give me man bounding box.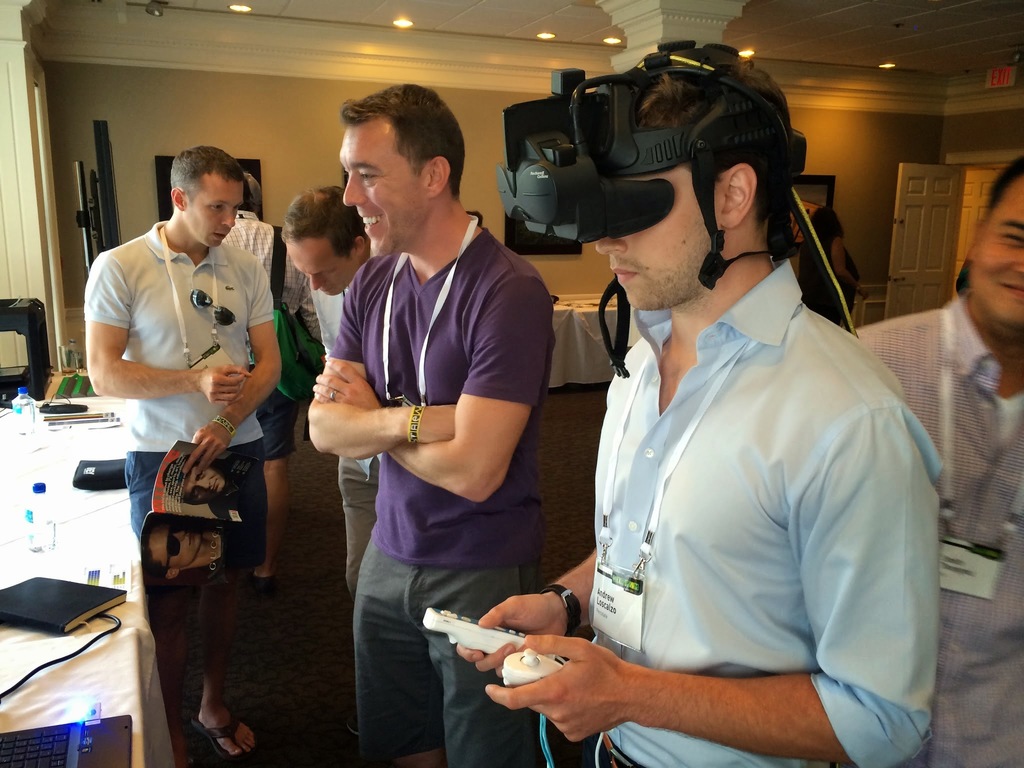
l=306, t=84, r=588, b=767.
